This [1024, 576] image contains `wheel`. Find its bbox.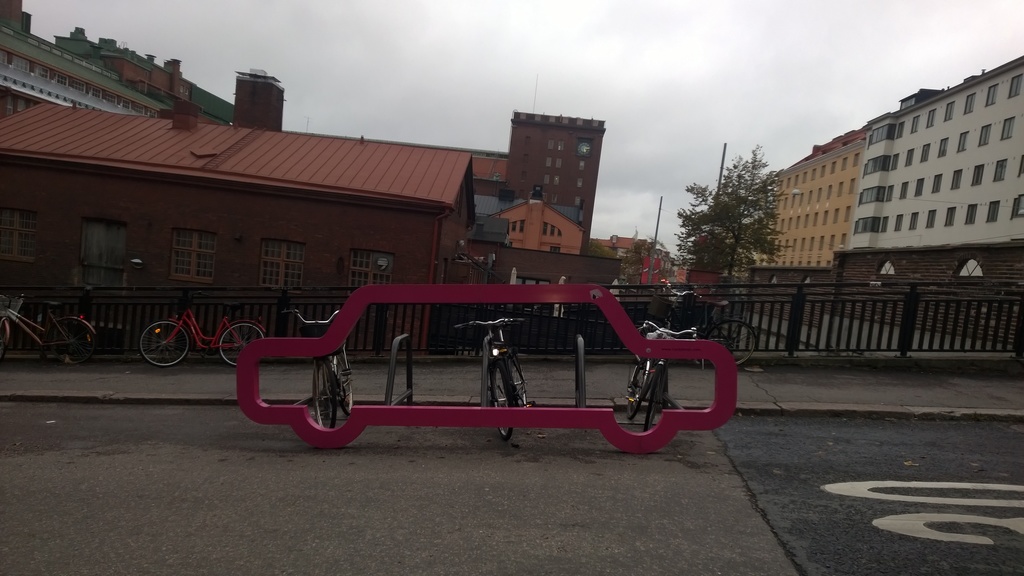
x1=314 y1=355 x2=342 y2=433.
